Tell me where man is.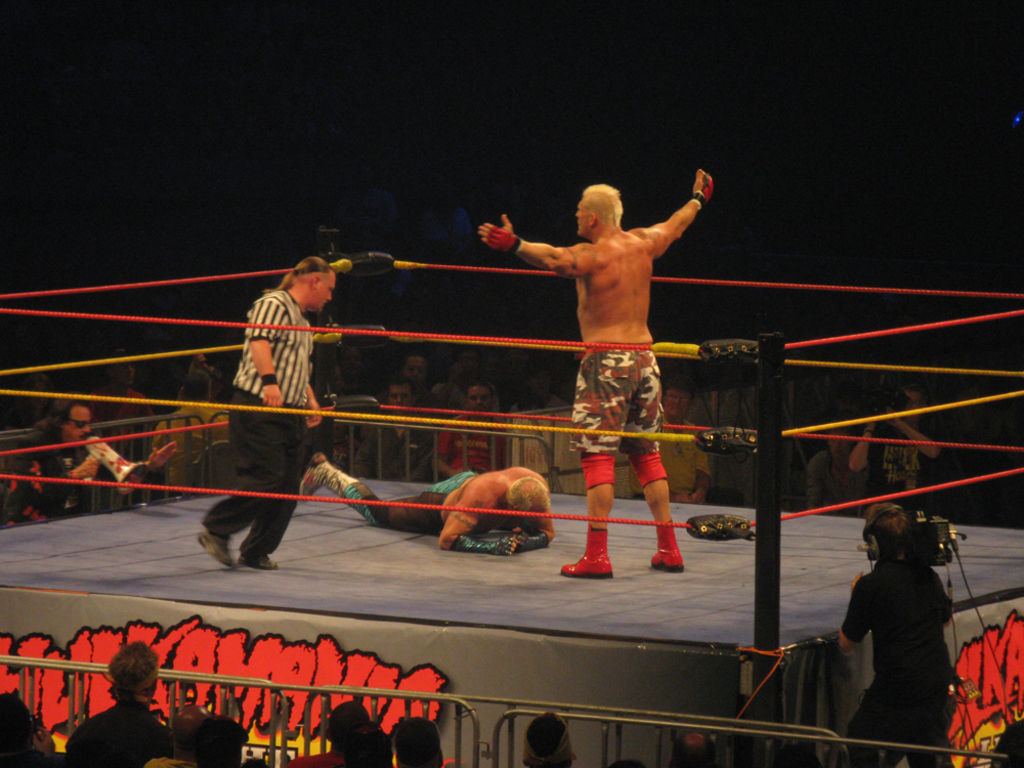
man is at pyautogui.locateOnScreen(438, 350, 490, 411).
